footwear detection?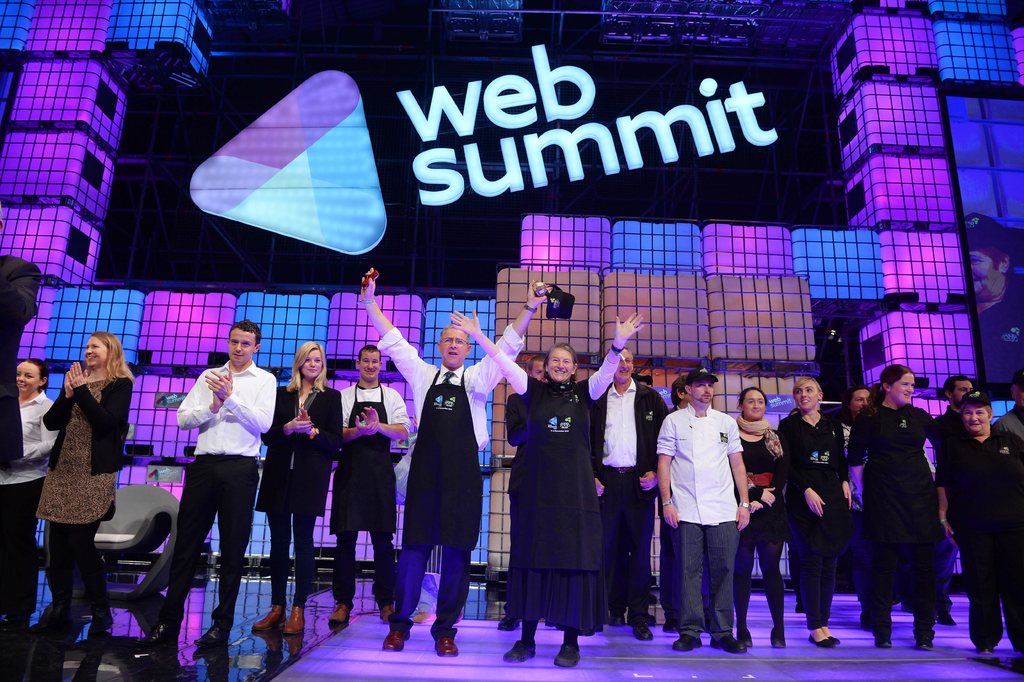
918, 639, 934, 654
